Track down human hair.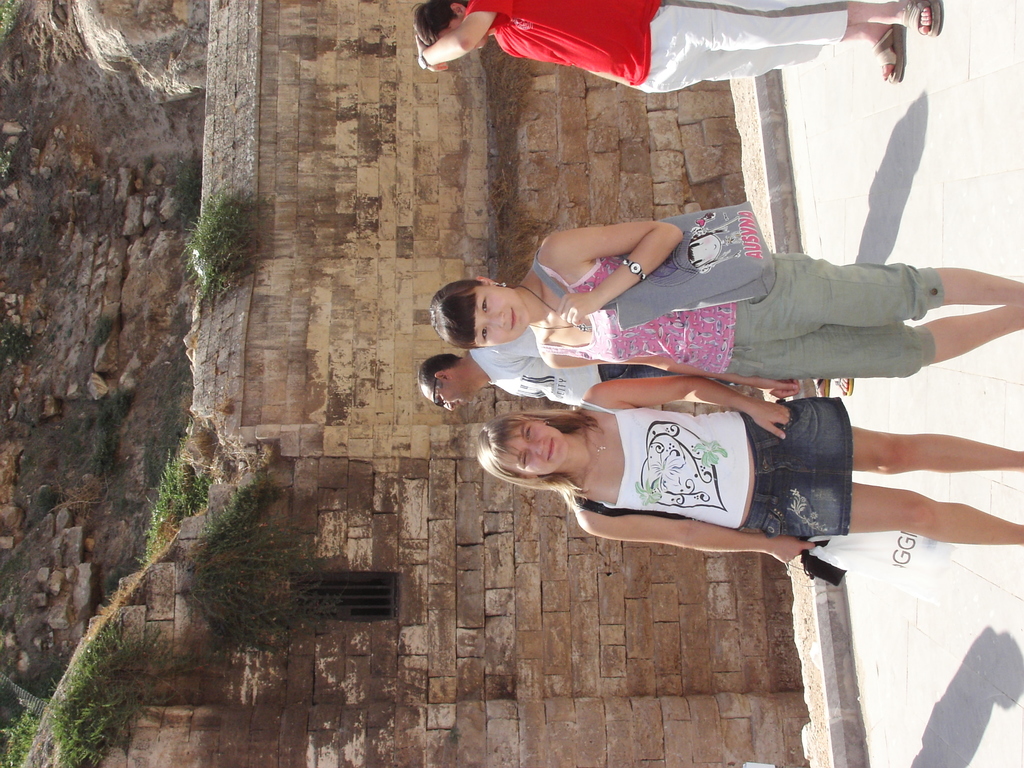
Tracked to Rect(412, 1, 463, 46).
